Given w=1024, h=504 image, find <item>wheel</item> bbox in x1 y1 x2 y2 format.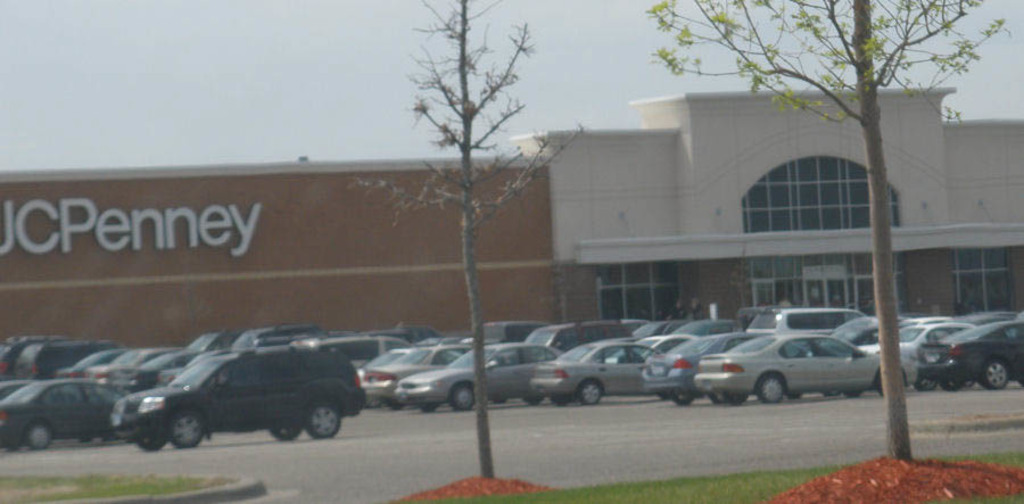
580 380 603 404.
